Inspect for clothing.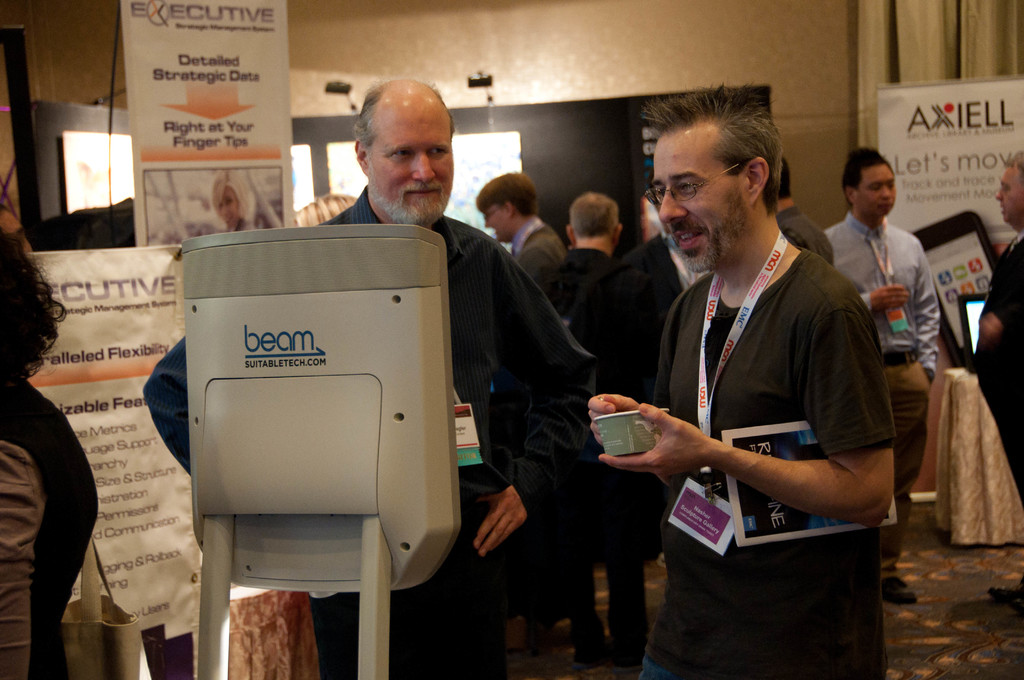
Inspection: detection(0, 375, 101, 679).
